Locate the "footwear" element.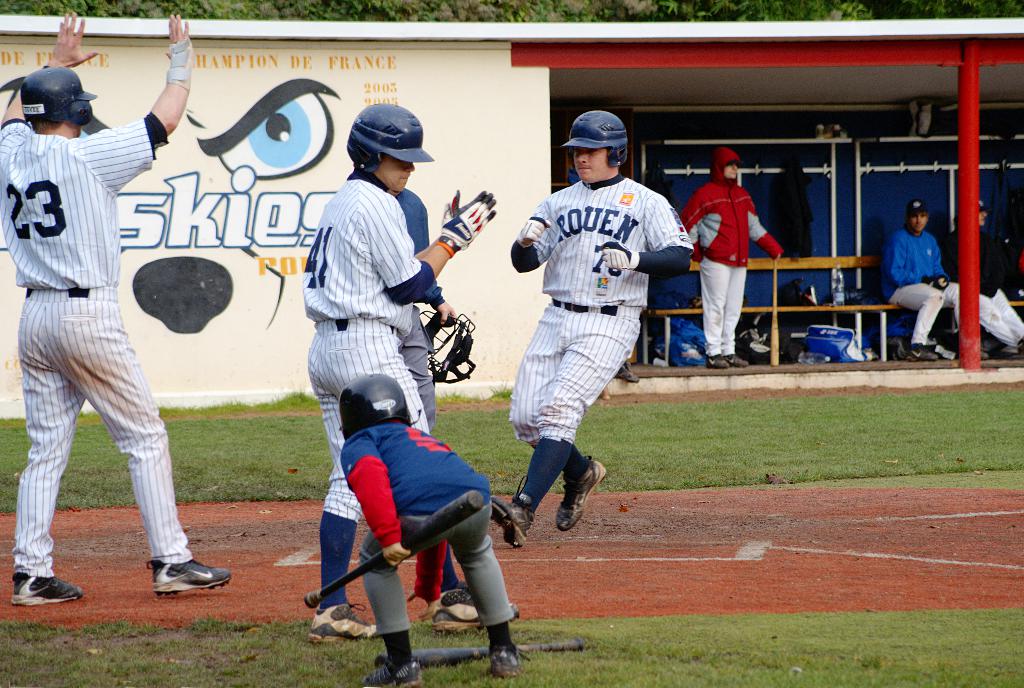
Element bbox: l=148, t=559, r=229, b=596.
